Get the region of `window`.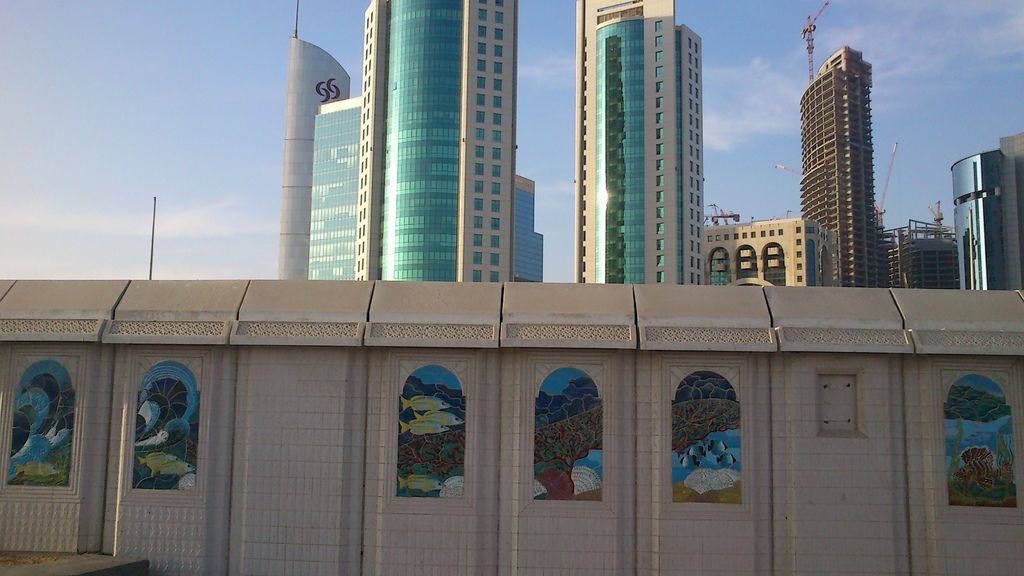
{"left": 655, "top": 145, "right": 662, "bottom": 154}.
